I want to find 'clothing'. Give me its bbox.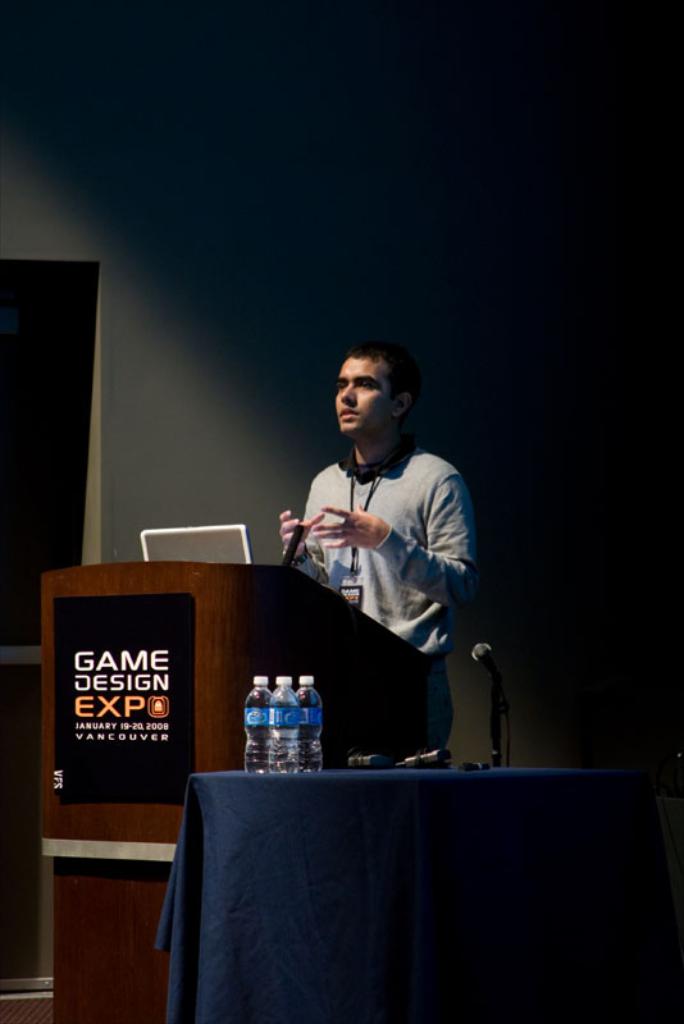
<region>269, 402, 470, 710</region>.
